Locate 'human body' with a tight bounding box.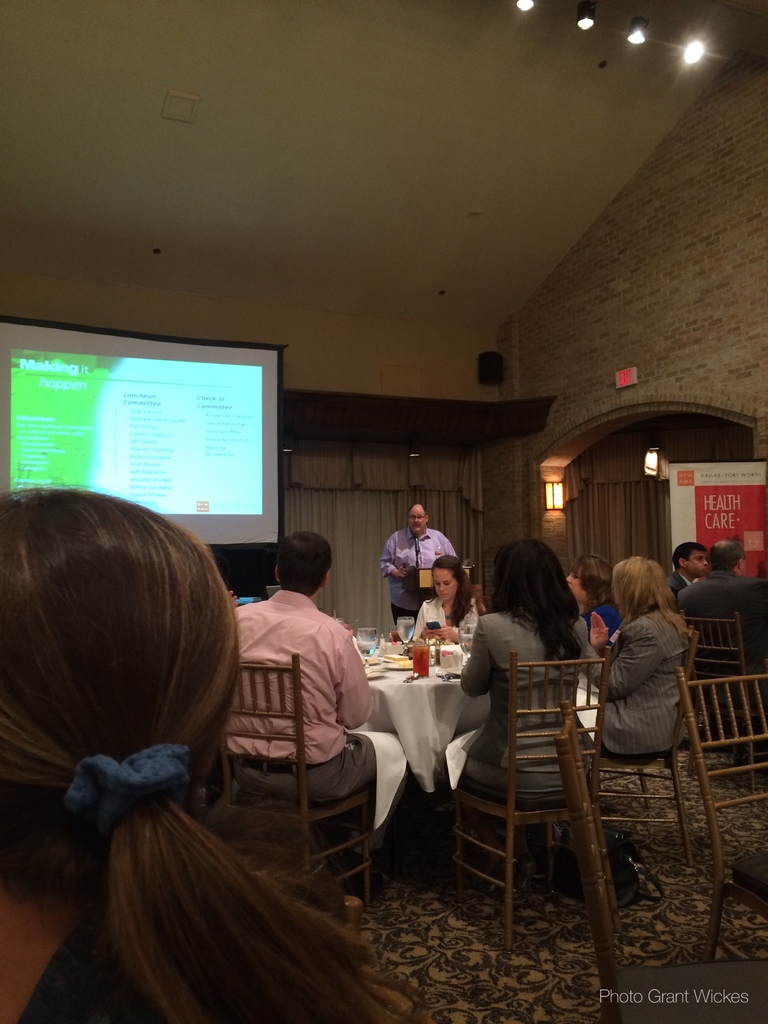
select_region(571, 604, 702, 756).
